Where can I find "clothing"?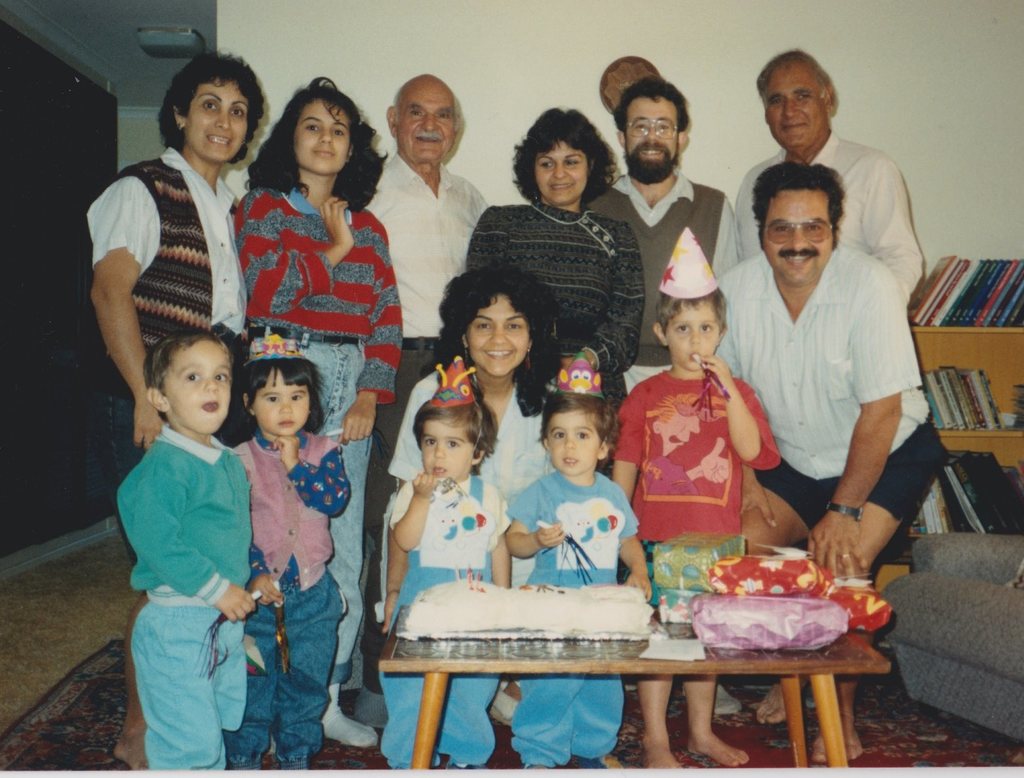
You can find it at pyautogui.locateOnScreen(629, 355, 772, 571).
